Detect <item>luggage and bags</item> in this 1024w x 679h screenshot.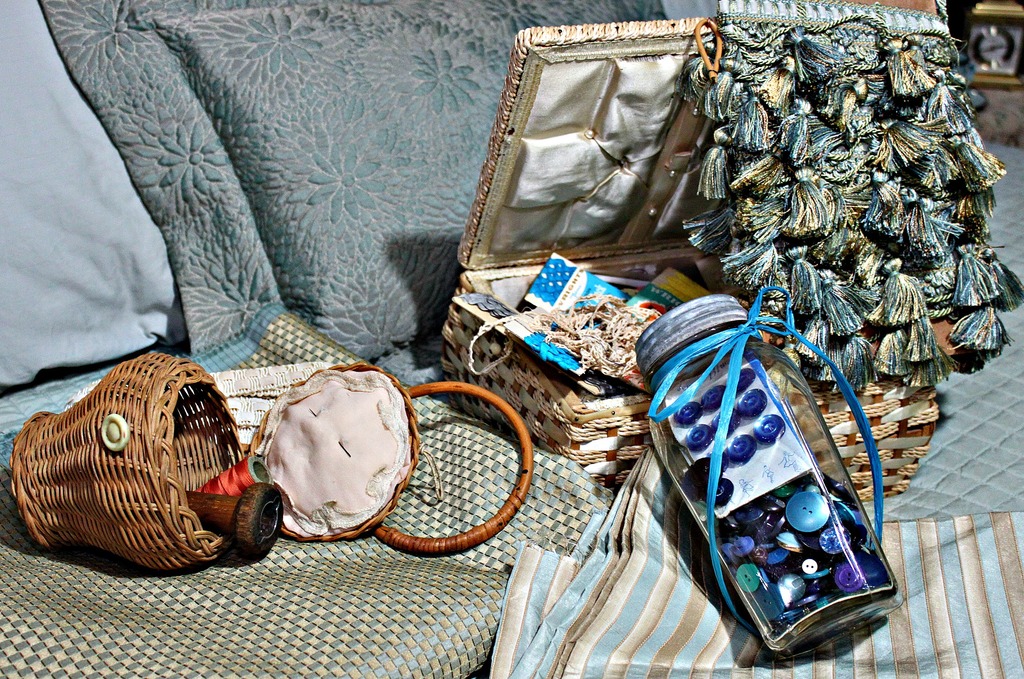
Detection: bbox=(436, 14, 941, 511).
